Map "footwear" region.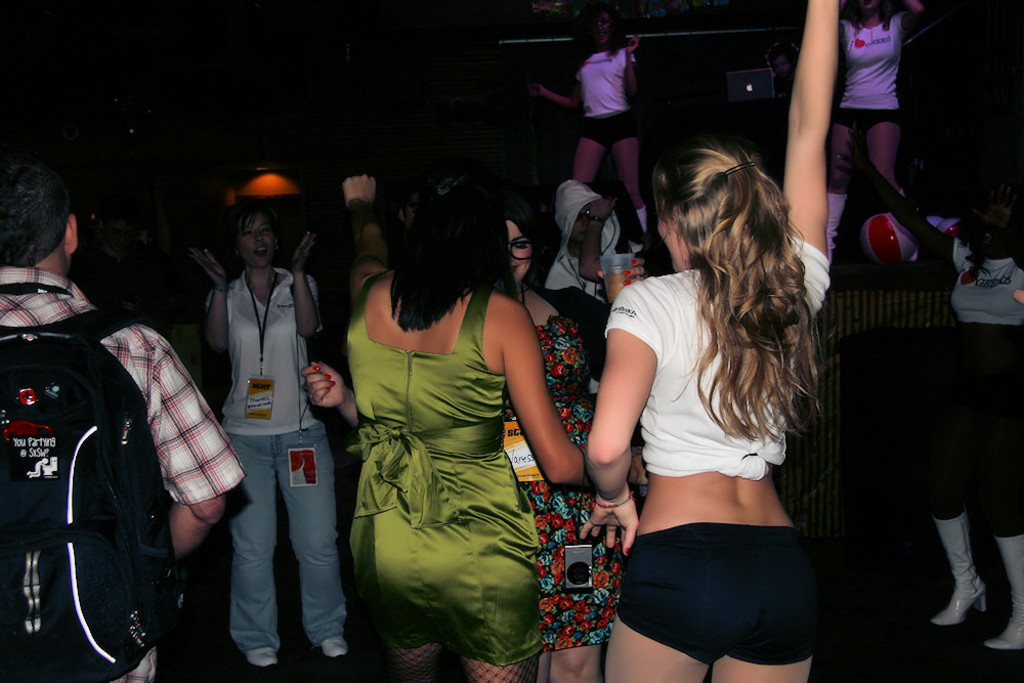
Mapped to box=[242, 644, 282, 675].
